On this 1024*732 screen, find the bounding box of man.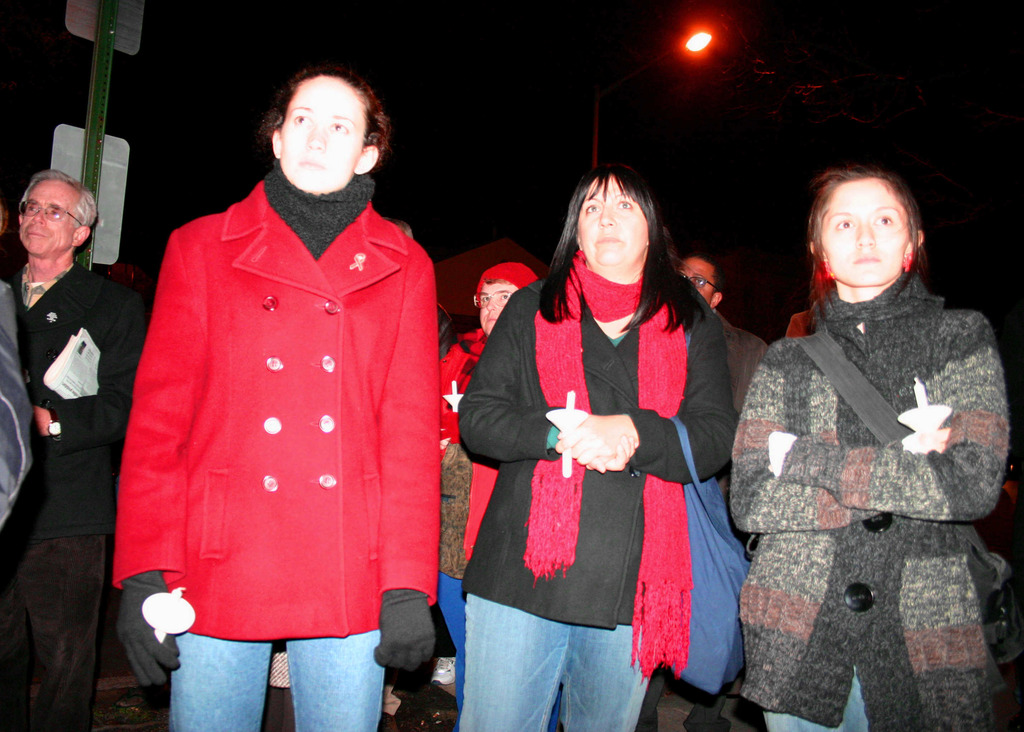
Bounding box: [2,162,124,675].
